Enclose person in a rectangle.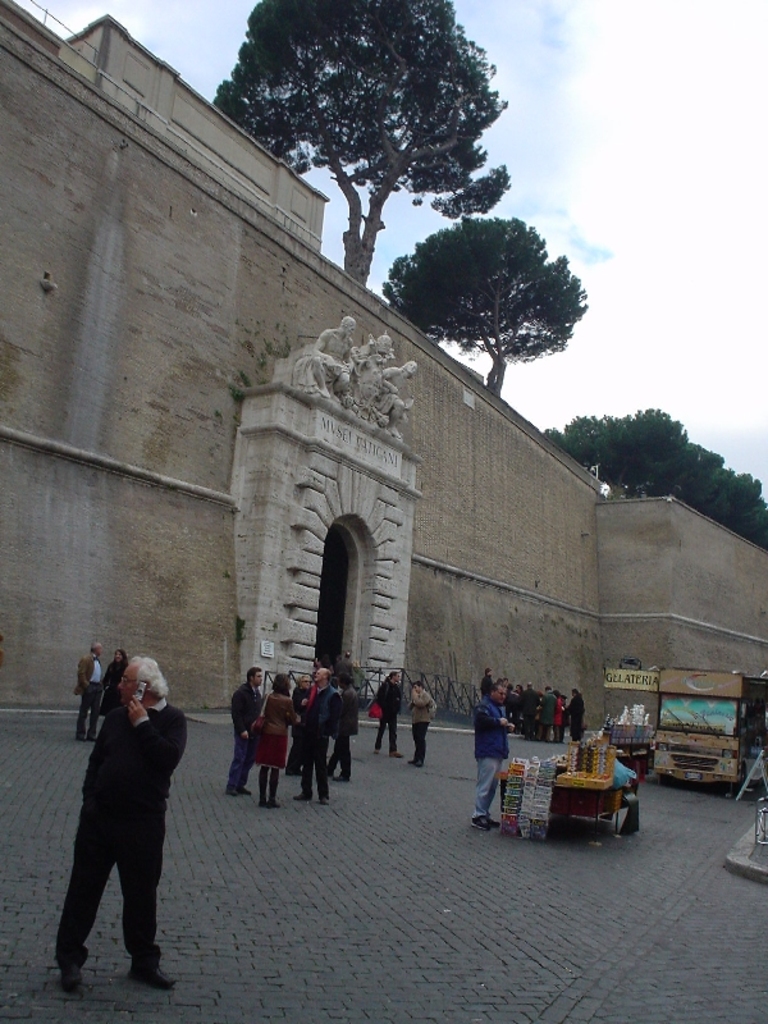
detection(59, 621, 180, 983).
